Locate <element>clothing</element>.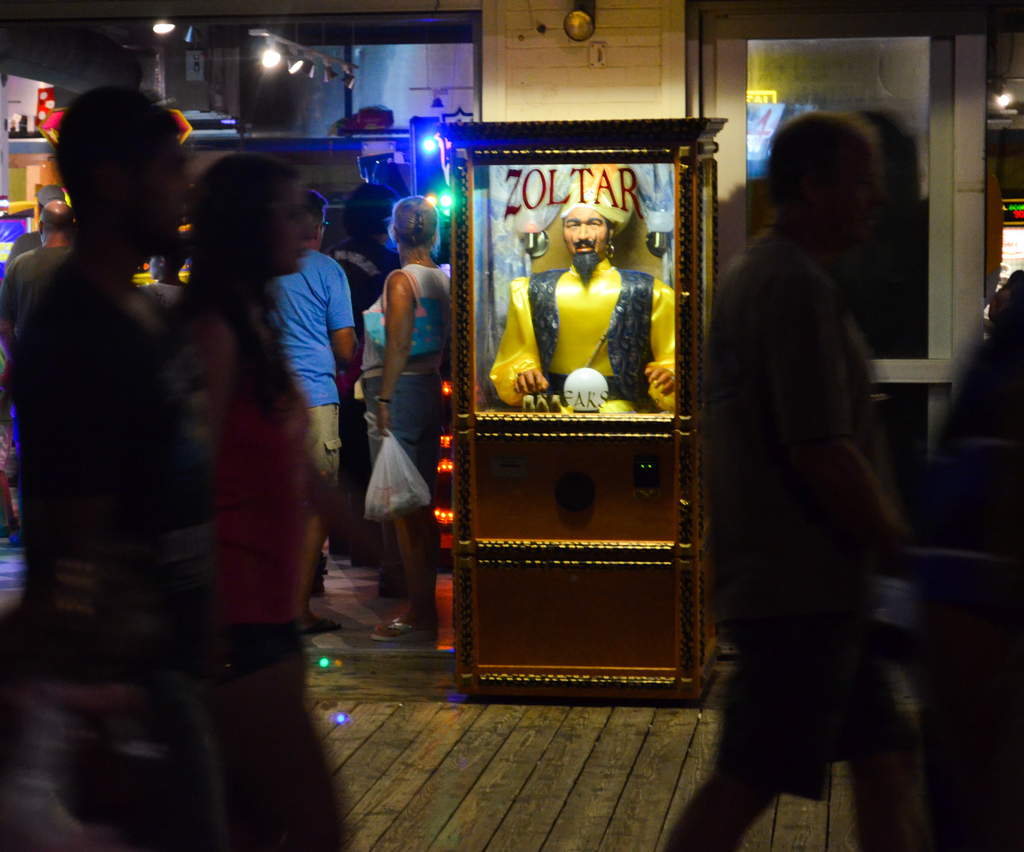
Bounding box: 269,247,364,497.
